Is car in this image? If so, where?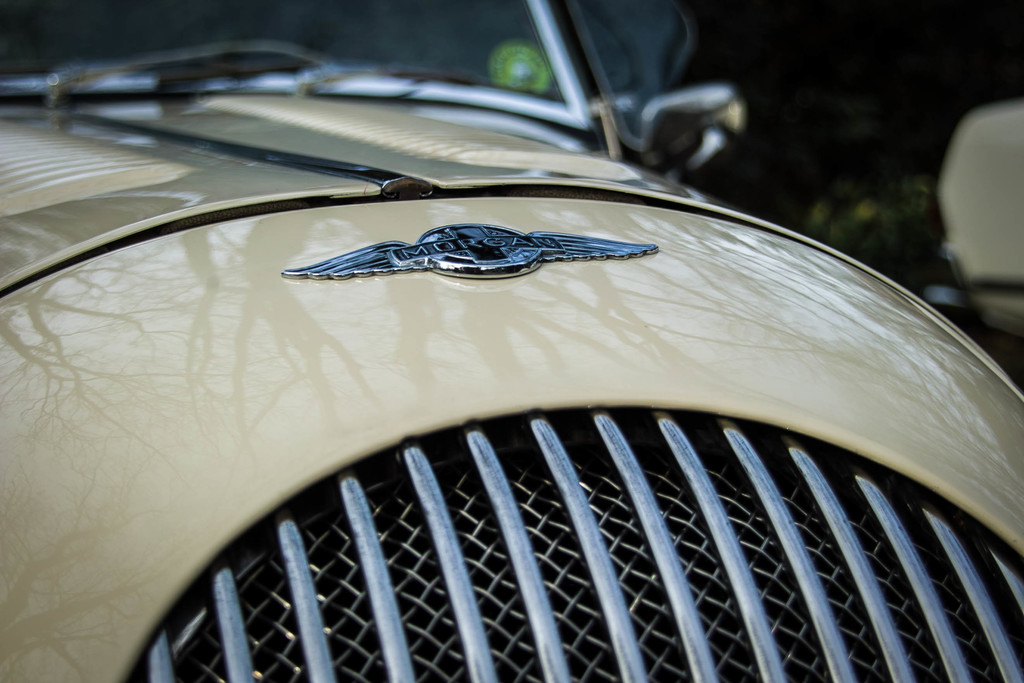
Yes, at left=0, top=0, right=1023, bottom=682.
